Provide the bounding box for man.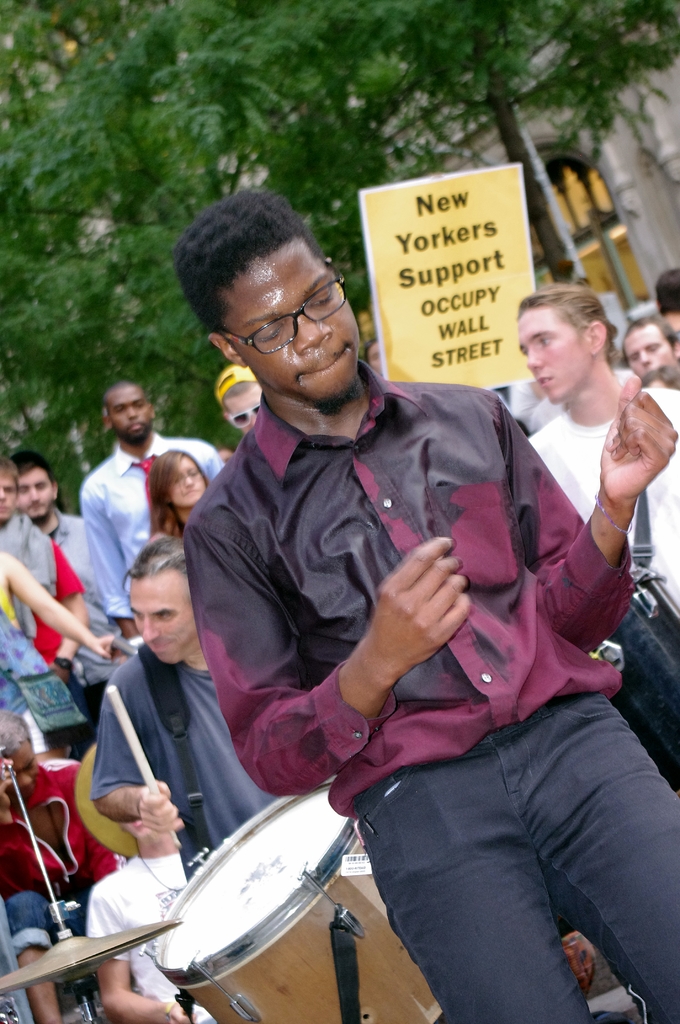
[74, 376, 241, 641].
